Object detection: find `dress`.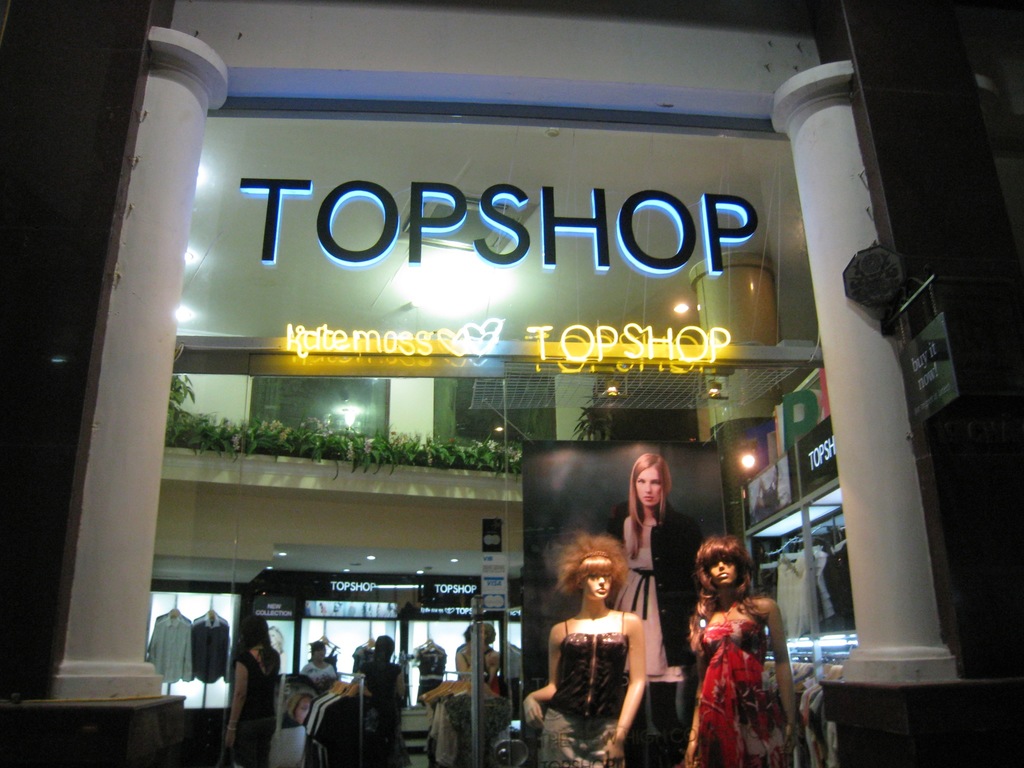
690,598,793,767.
